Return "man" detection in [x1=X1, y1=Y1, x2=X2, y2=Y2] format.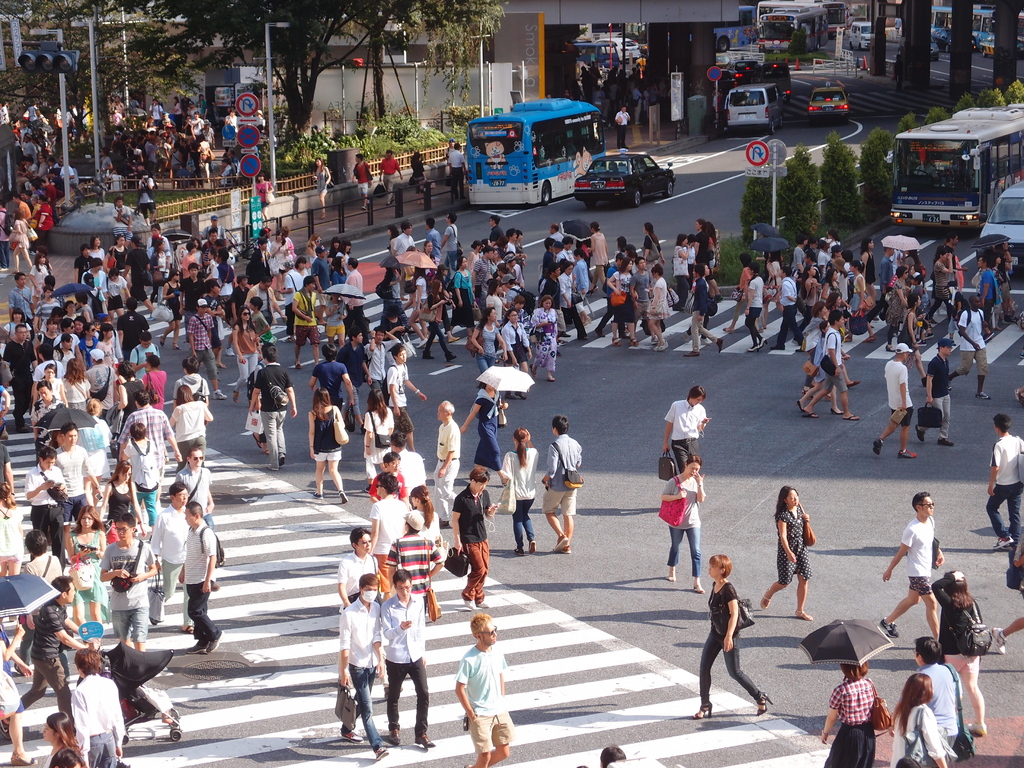
[x1=614, y1=110, x2=627, y2=150].
